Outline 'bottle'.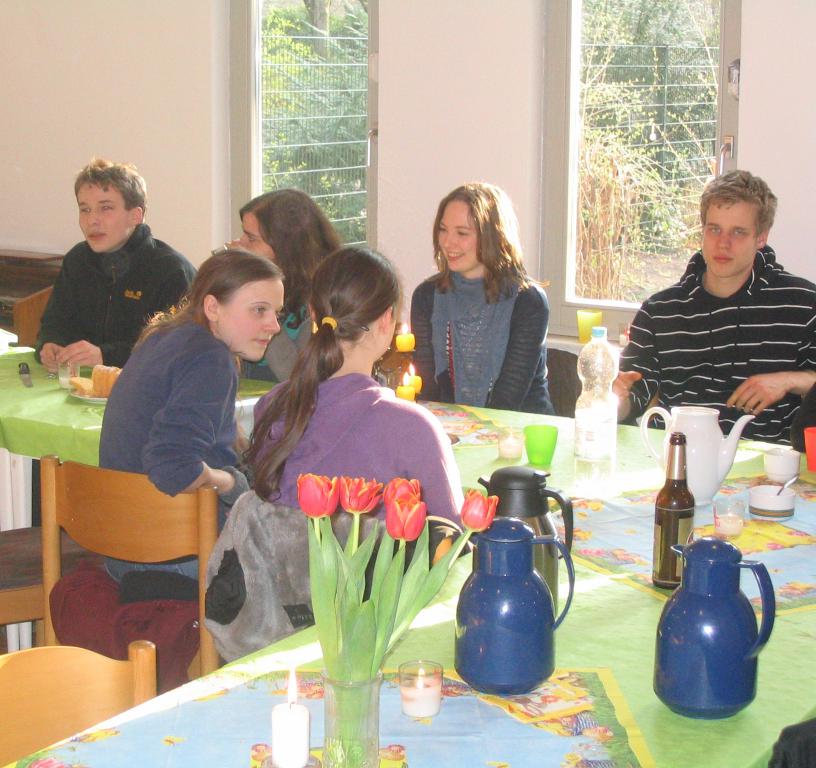
Outline: Rect(641, 431, 710, 585).
